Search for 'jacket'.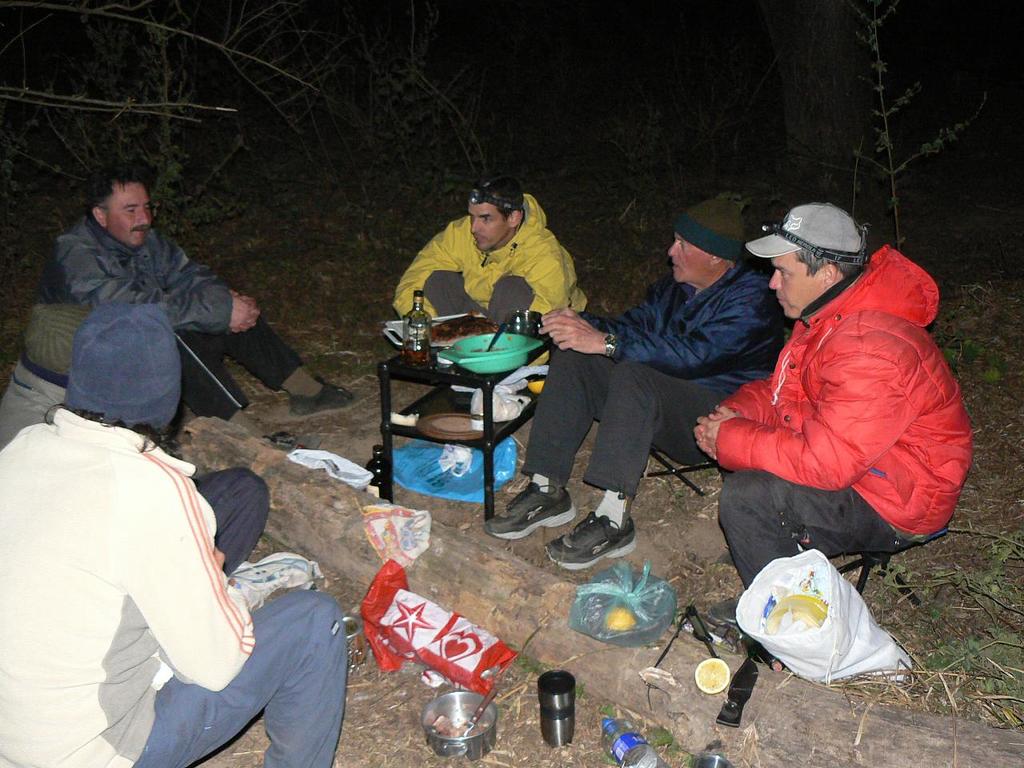
Found at (x1=0, y1=402, x2=258, y2=767).
